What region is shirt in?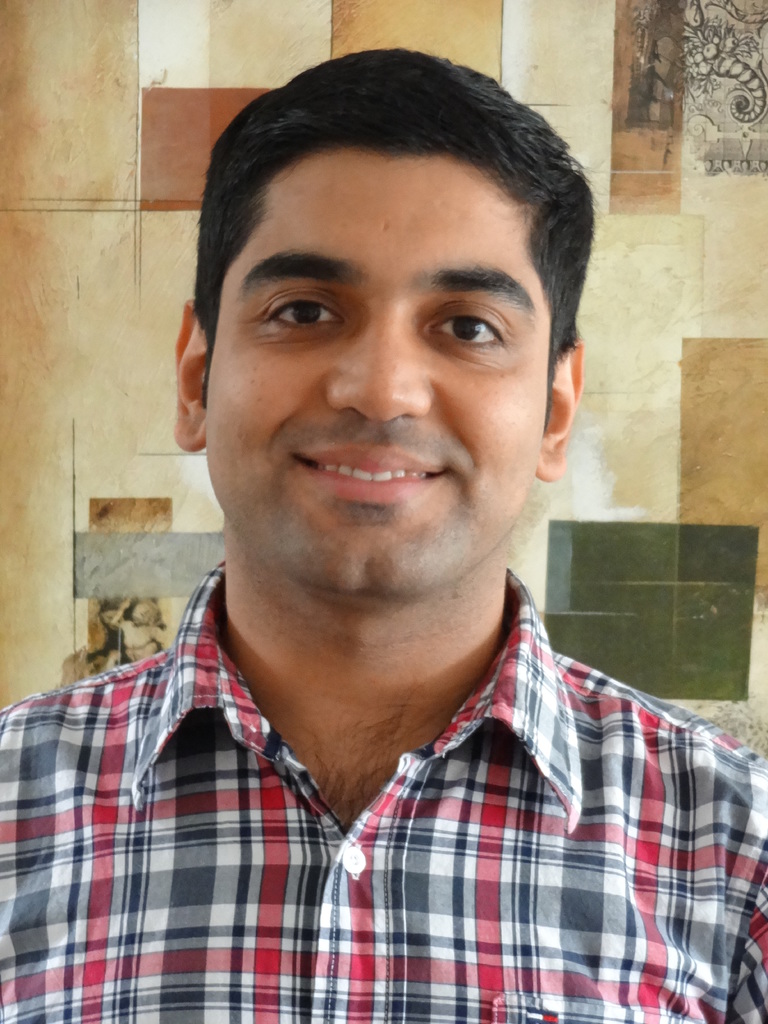
Rect(0, 550, 767, 1023).
